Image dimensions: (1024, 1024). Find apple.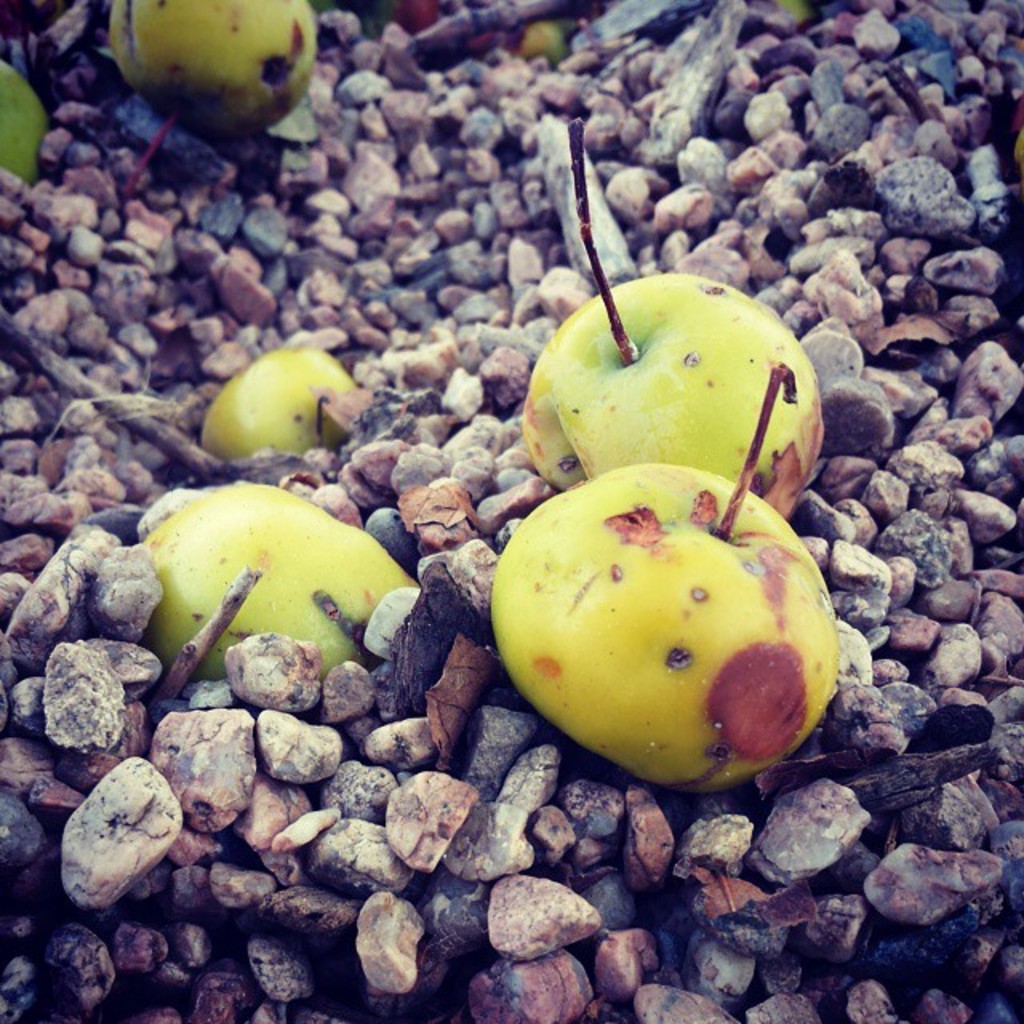
{"x1": 110, "y1": 0, "x2": 322, "y2": 141}.
